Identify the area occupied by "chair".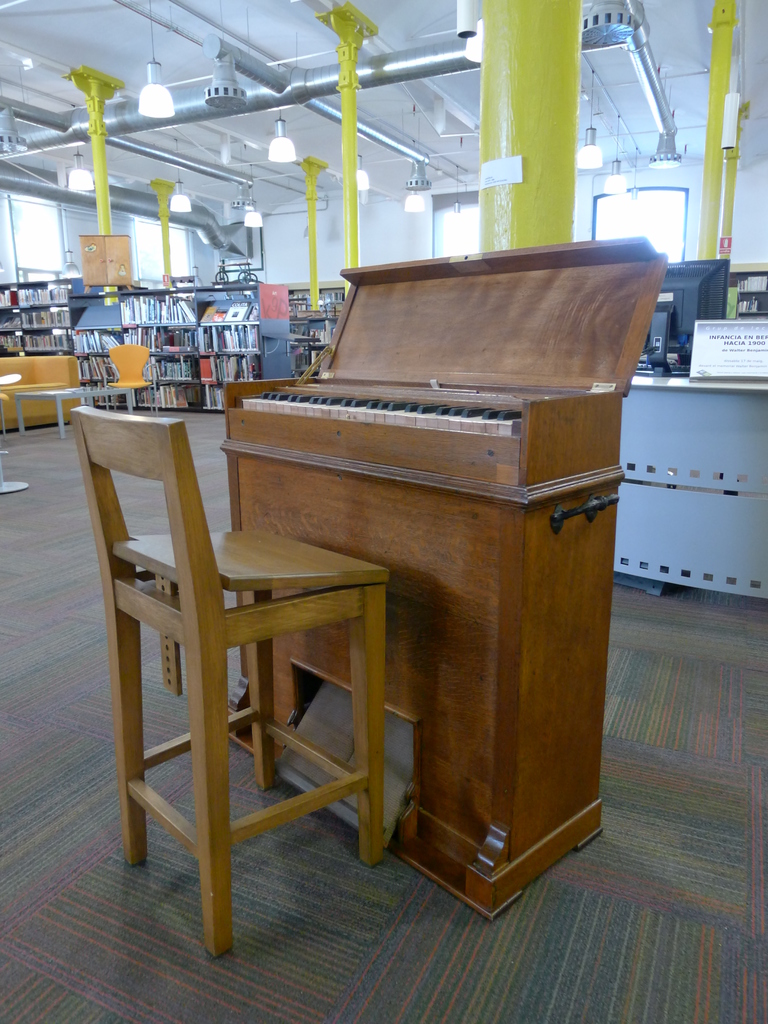
Area: bbox=(63, 404, 385, 959).
